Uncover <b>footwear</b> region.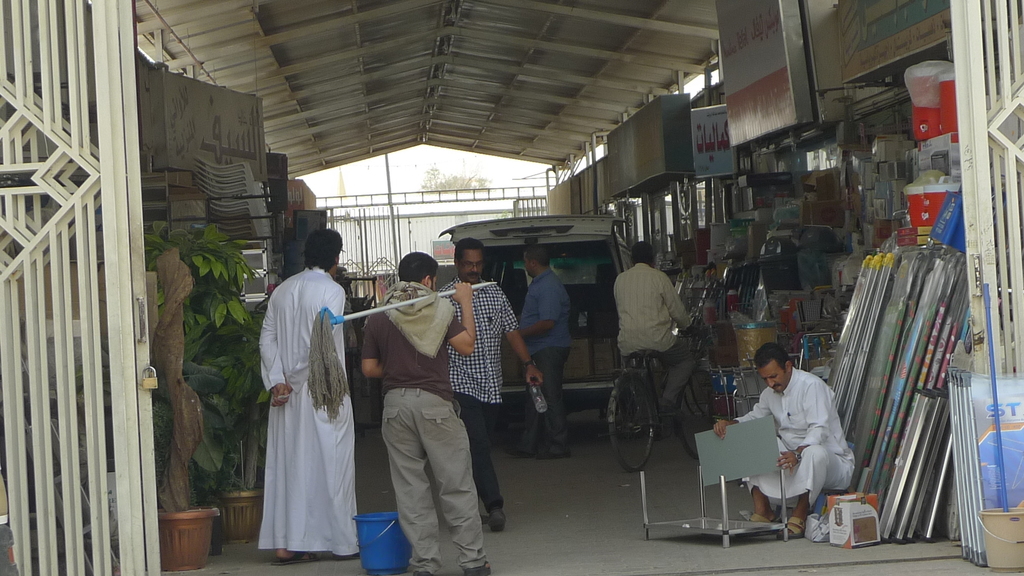
Uncovered: l=509, t=429, r=535, b=460.
